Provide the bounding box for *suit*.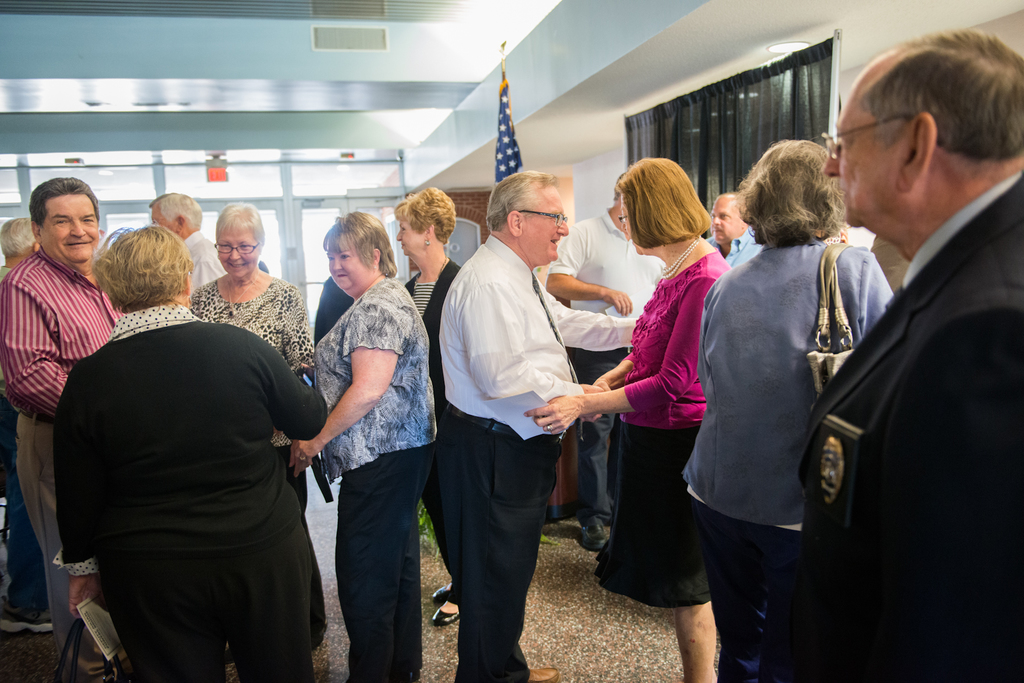
x1=810, y1=82, x2=1018, y2=659.
